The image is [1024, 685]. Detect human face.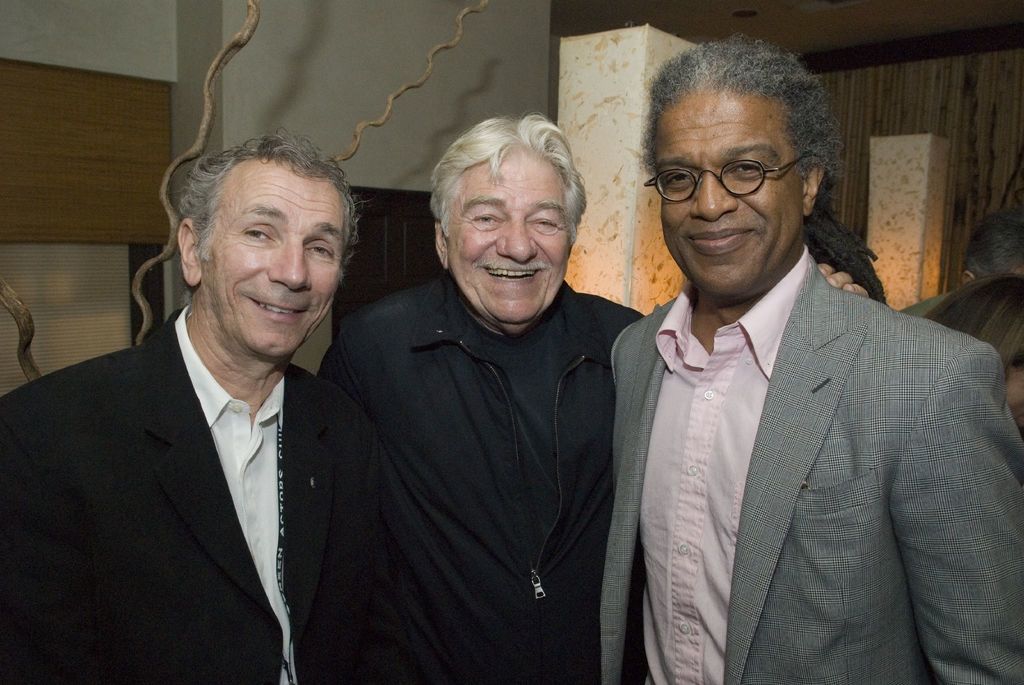
Detection: l=1003, t=349, r=1023, b=425.
